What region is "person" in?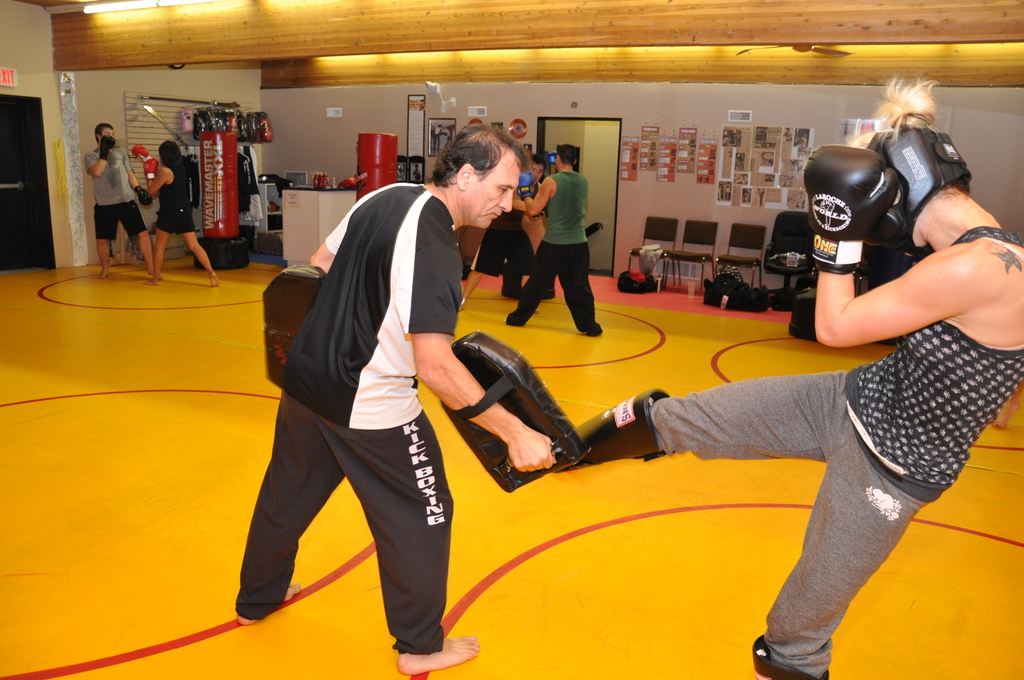
rect(127, 135, 215, 285).
